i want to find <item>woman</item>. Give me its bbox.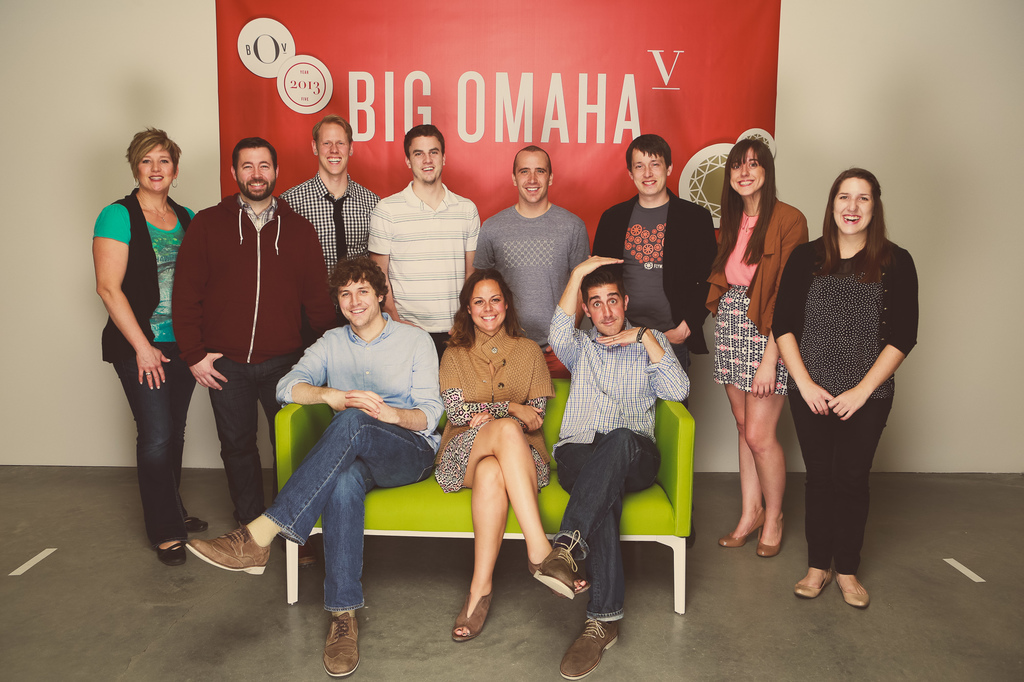
box=[771, 168, 922, 607].
